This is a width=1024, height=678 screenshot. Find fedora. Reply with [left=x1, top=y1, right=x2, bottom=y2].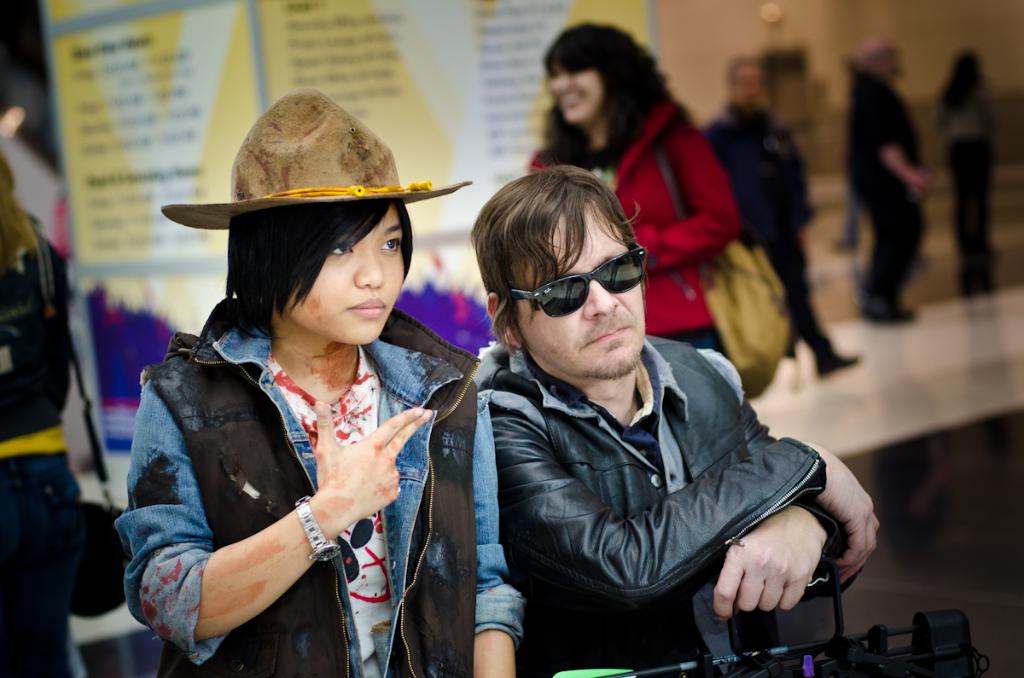
[left=160, top=86, right=472, bottom=229].
